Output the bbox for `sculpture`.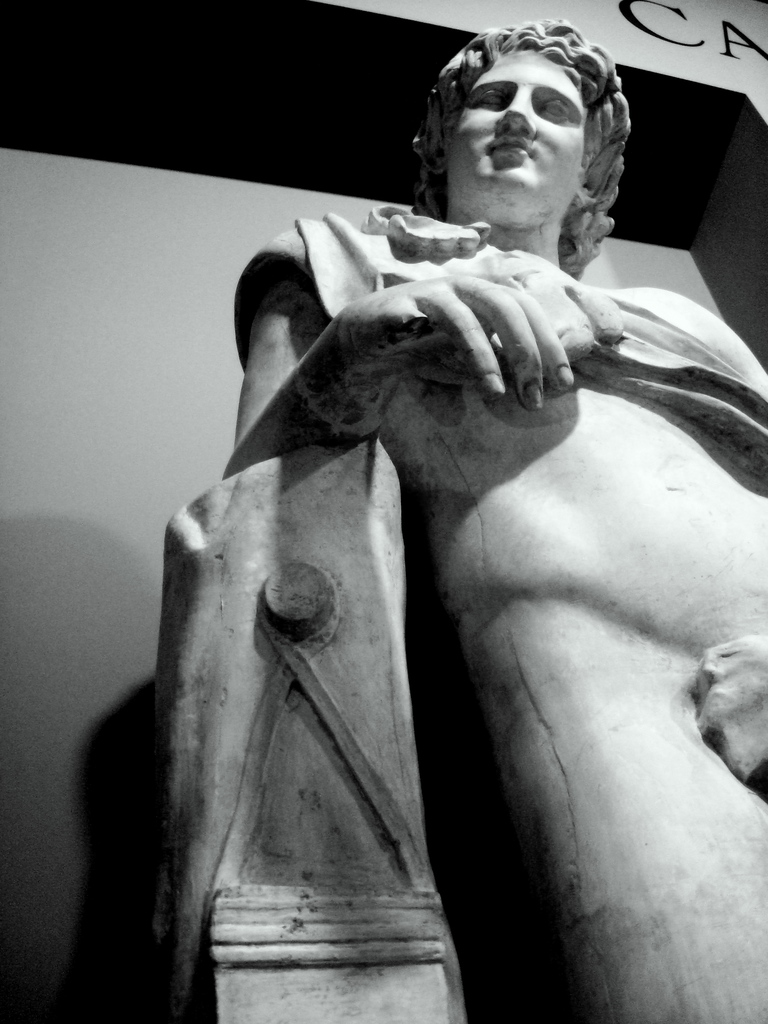
box=[158, 19, 767, 1023].
